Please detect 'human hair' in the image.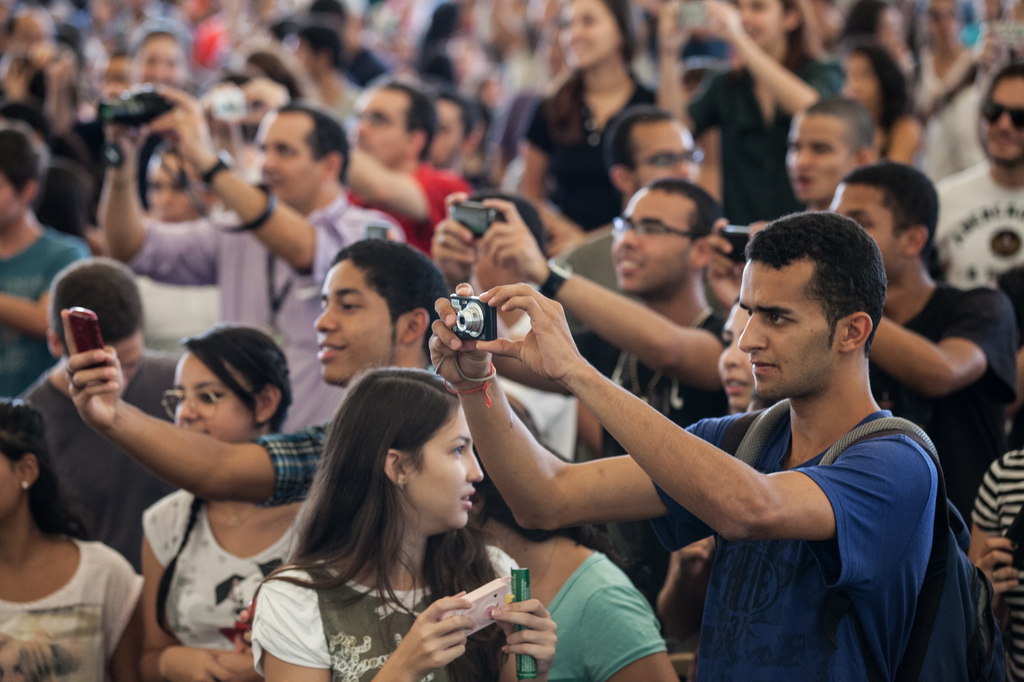
rect(104, 81, 178, 216).
